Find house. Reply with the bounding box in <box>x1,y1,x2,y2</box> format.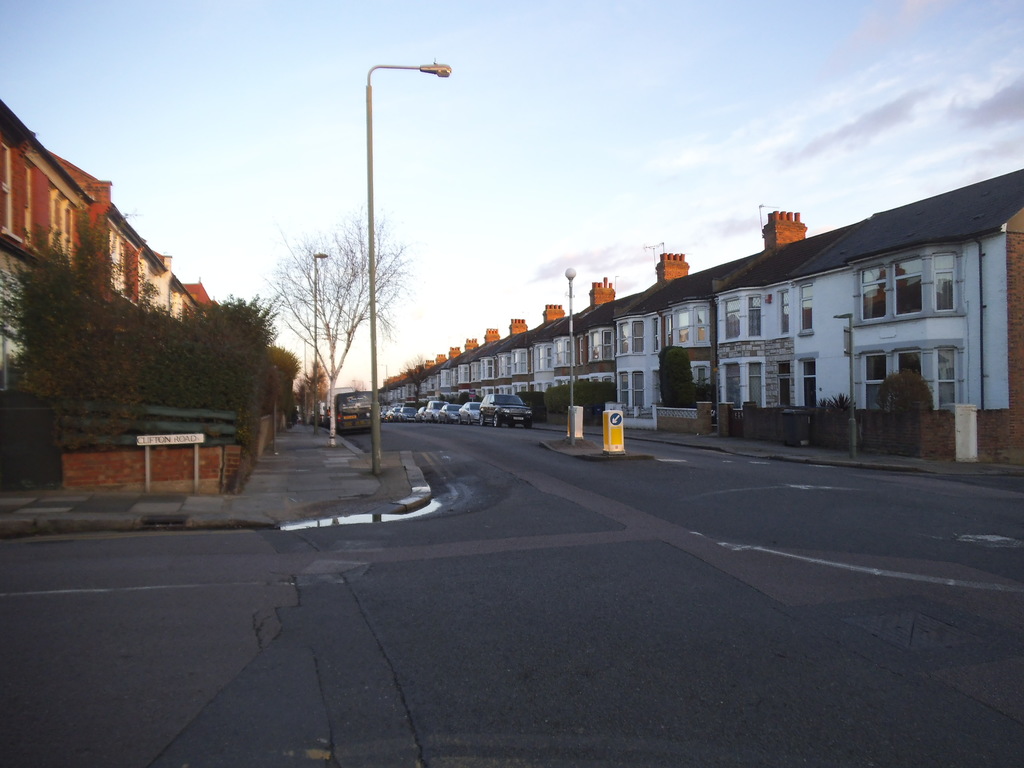
<box>4,99,225,364</box>.
